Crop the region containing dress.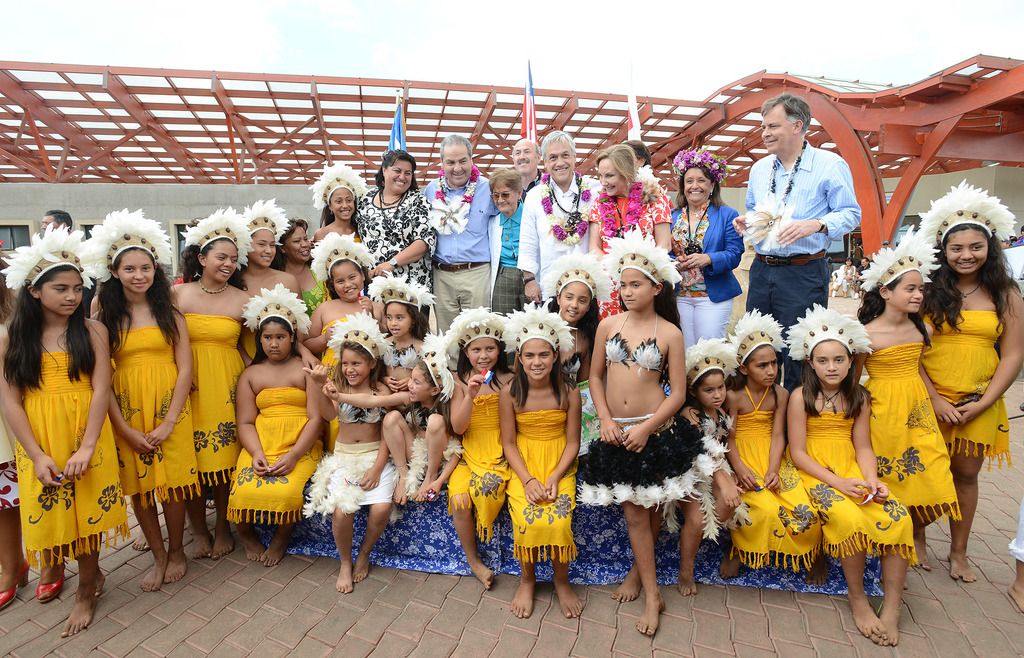
Crop region: left=181, top=313, right=246, bottom=490.
